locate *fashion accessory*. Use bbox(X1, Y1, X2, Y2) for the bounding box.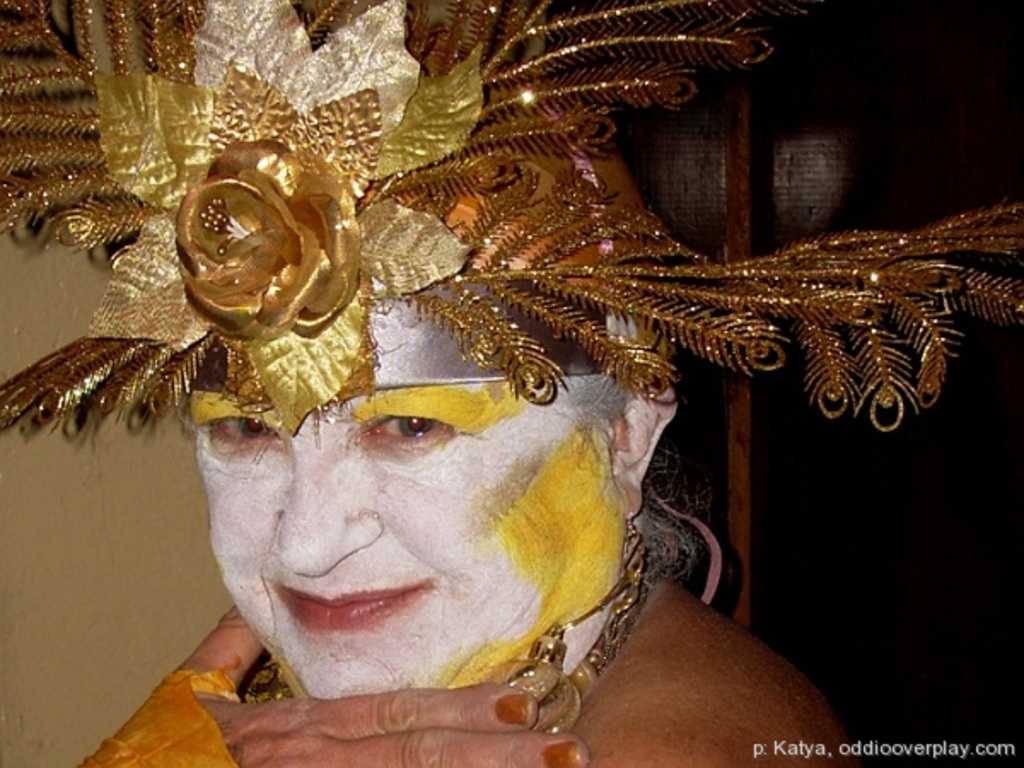
bbox(495, 695, 536, 722).
